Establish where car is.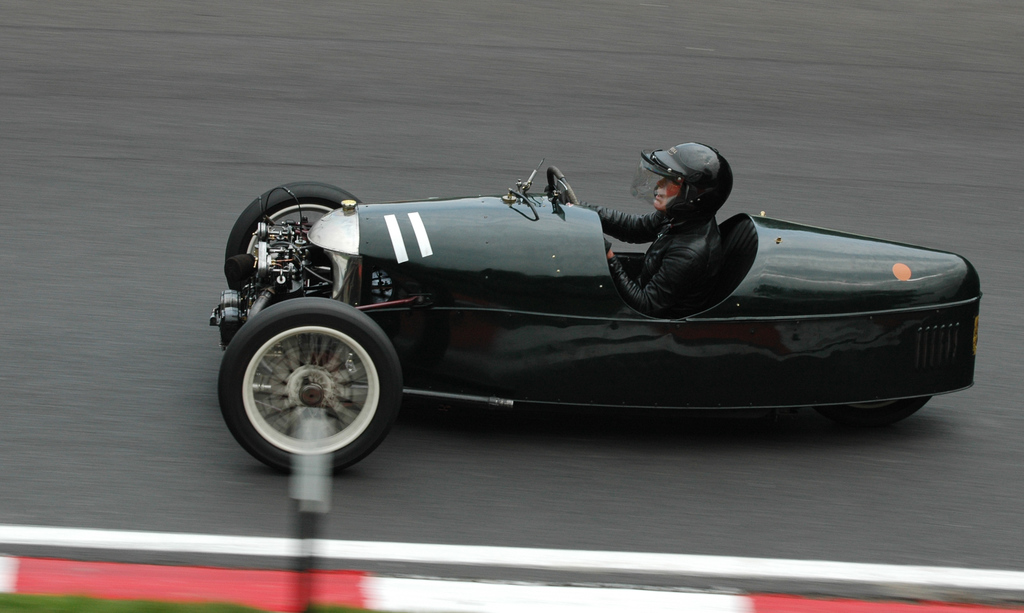
Established at 211 158 986 477.
